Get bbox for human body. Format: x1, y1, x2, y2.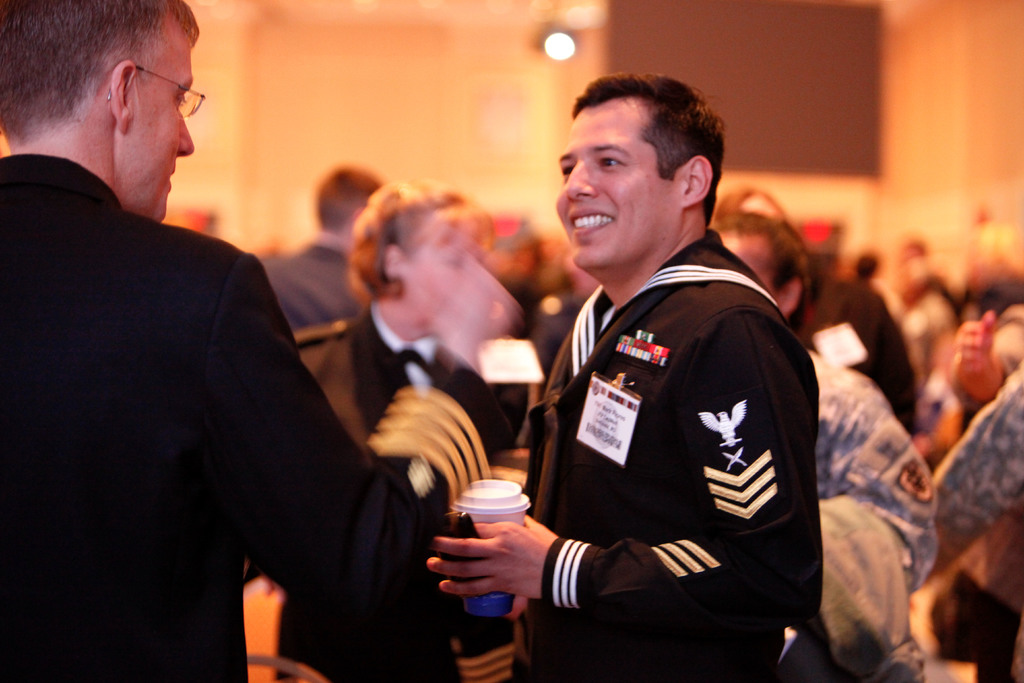
938, 349, 1023, 584.
